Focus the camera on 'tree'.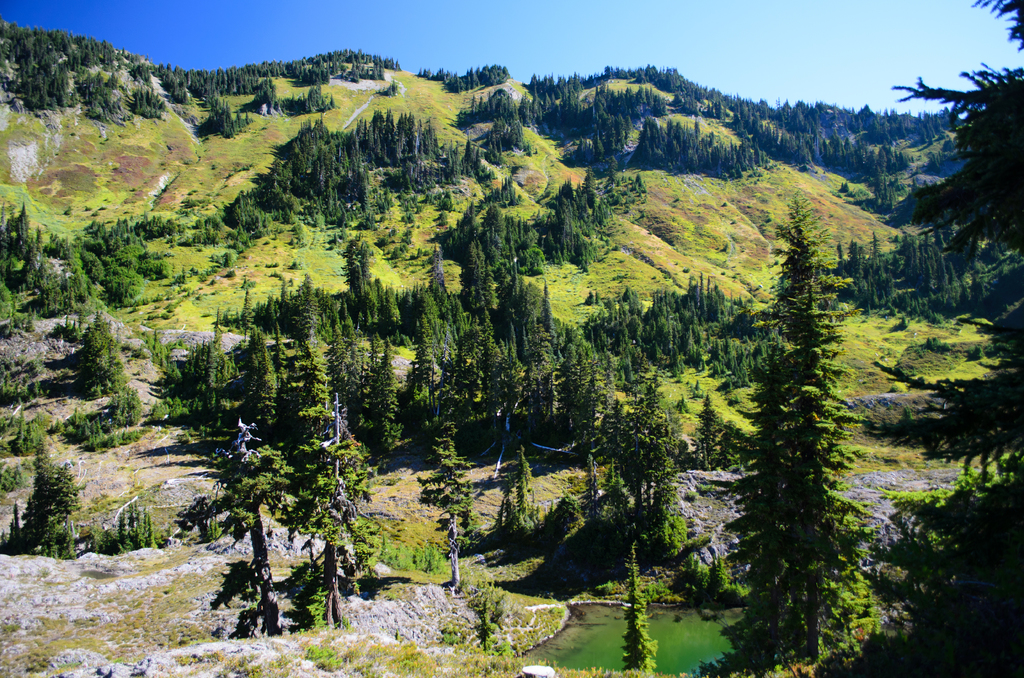
Focus region: <box>346,252,376,336</box>.
